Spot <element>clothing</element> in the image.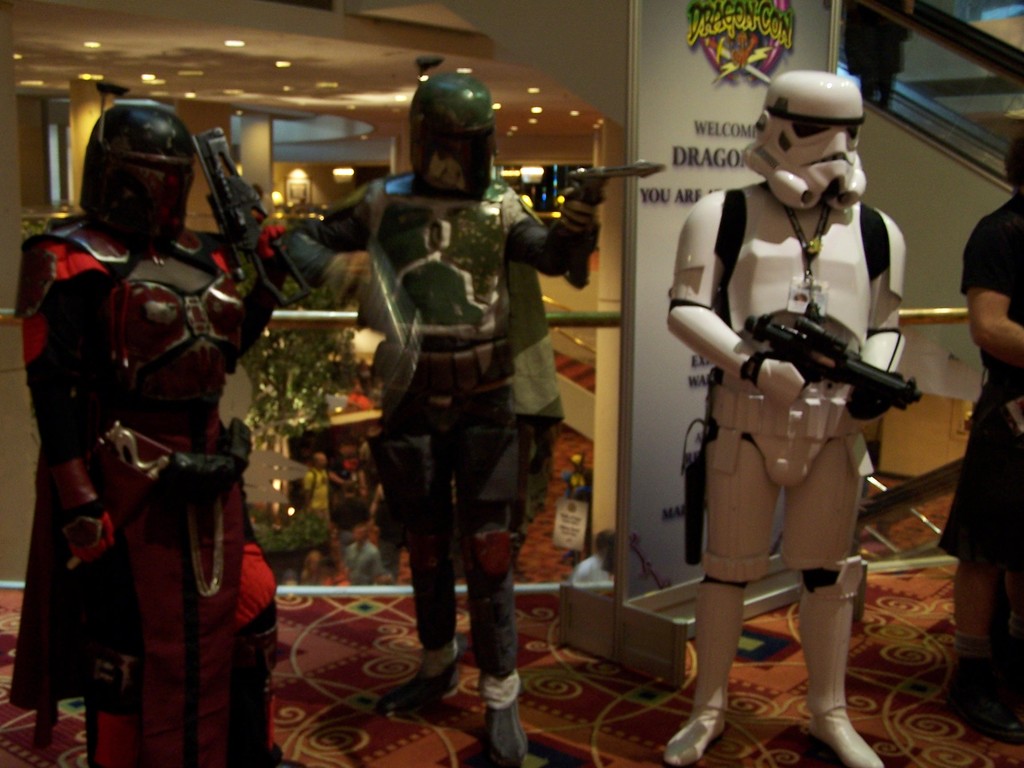
<element>clothing</element> found at <region>287, 168, 606, 715</region>.
